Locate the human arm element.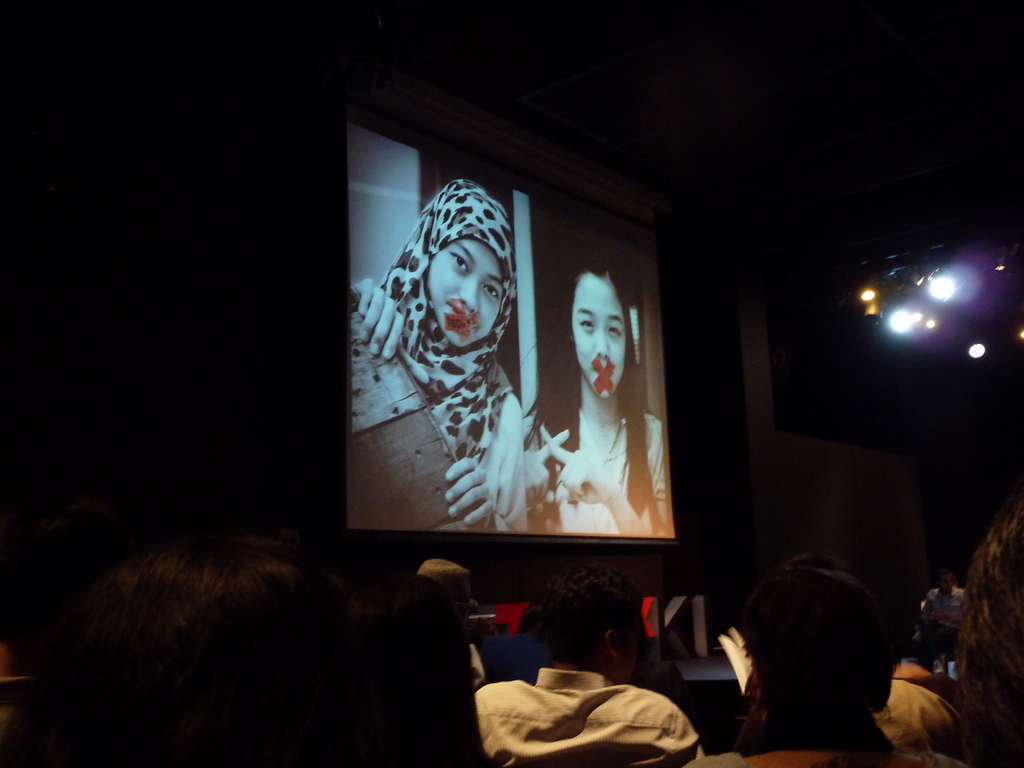
Element bbox: 442, 392, 530, 536.
